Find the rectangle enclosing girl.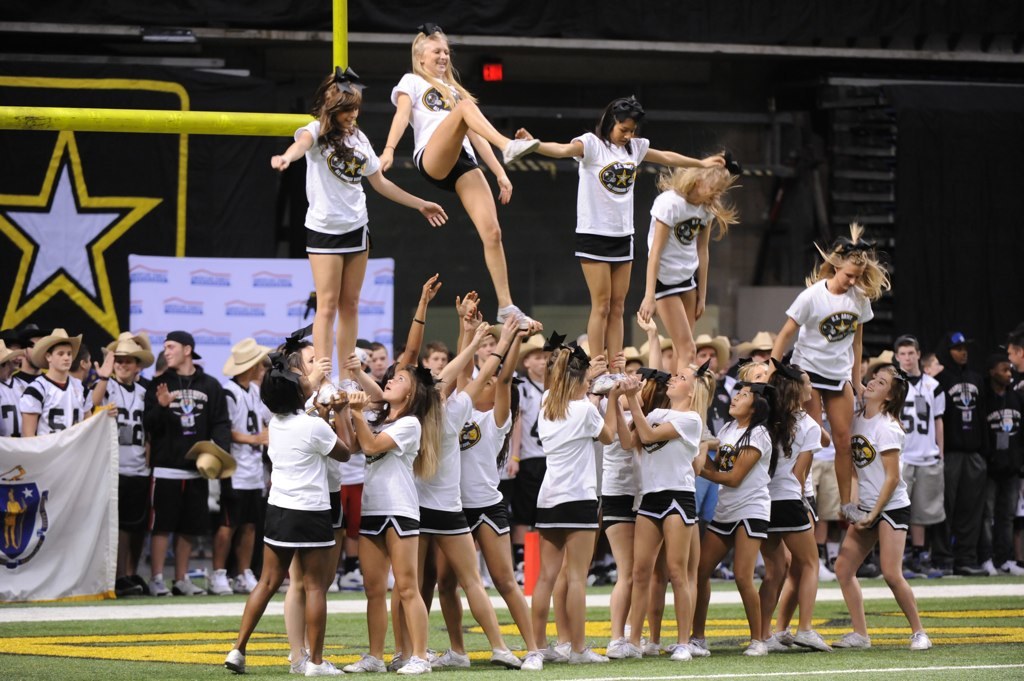
rect(769, 223, 895, 518).
